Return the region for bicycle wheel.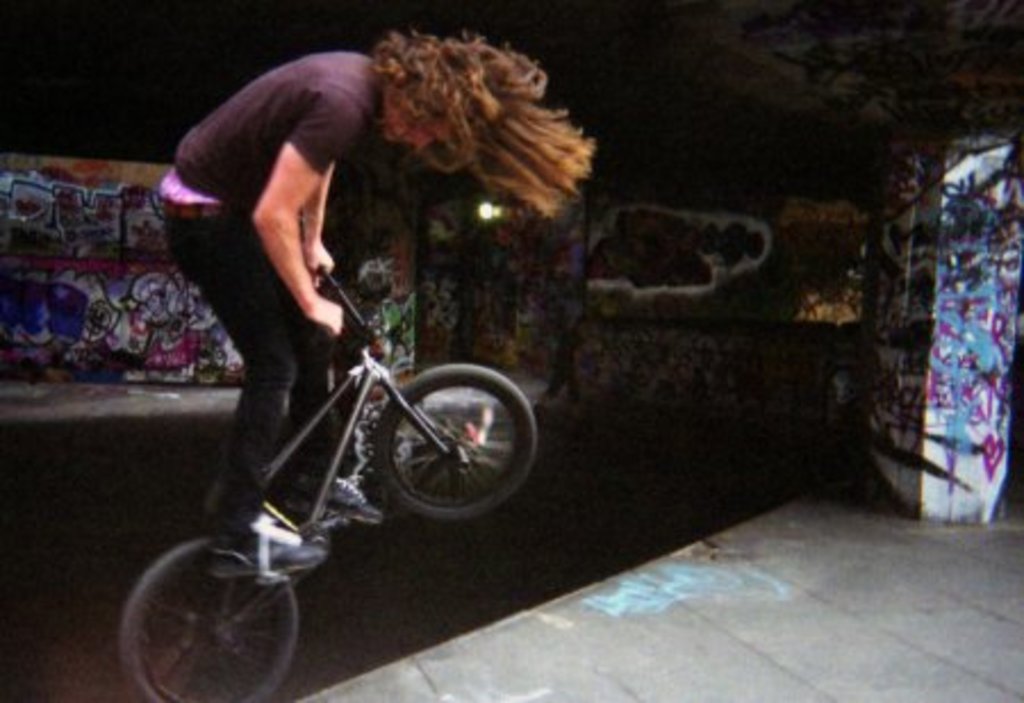
{"left": 116, "top": 539, "right": 307, "bottom": 701}.
